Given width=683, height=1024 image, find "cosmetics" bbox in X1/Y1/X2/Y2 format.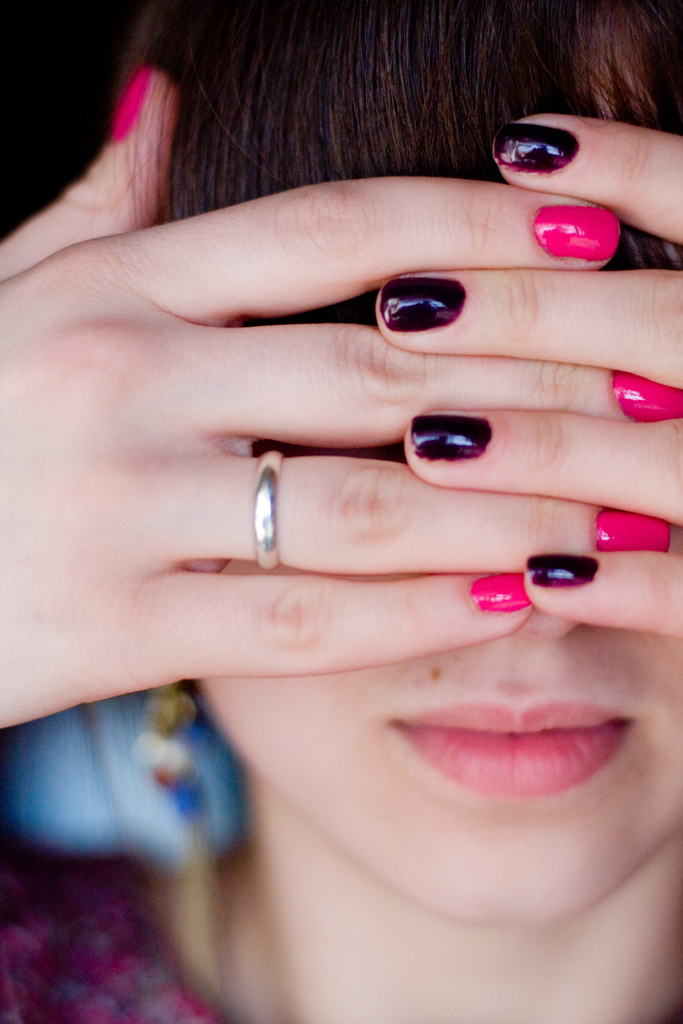
409/410/495/453.
